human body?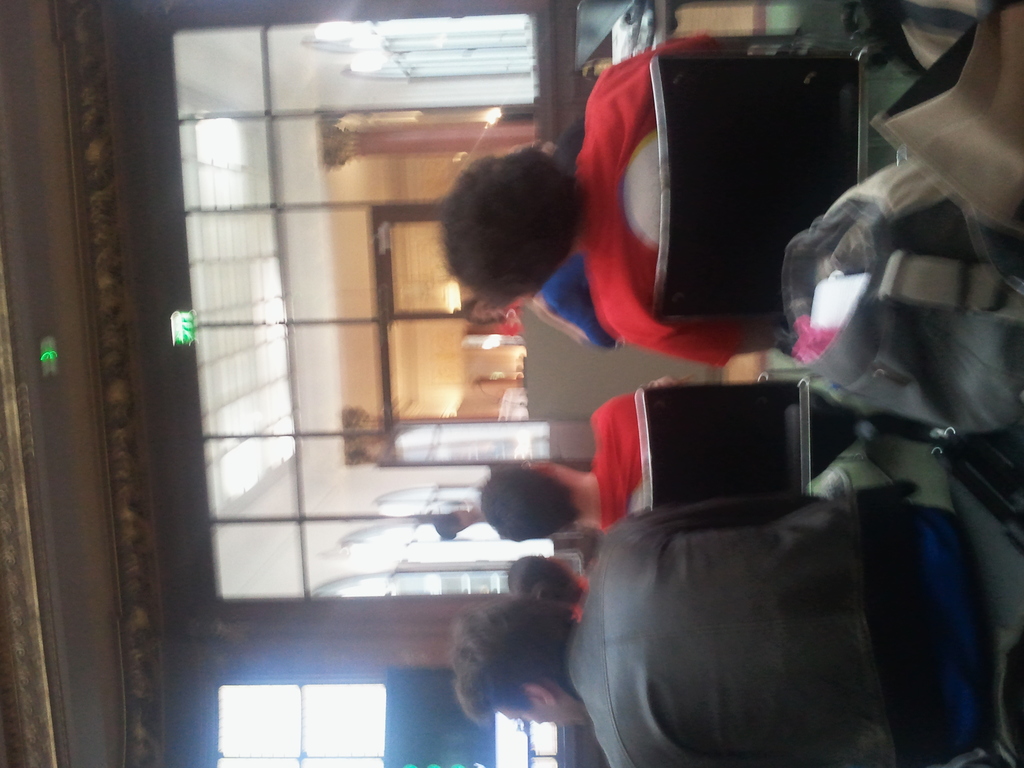
(x1=557, y1=500, x2=922, y2=767)
